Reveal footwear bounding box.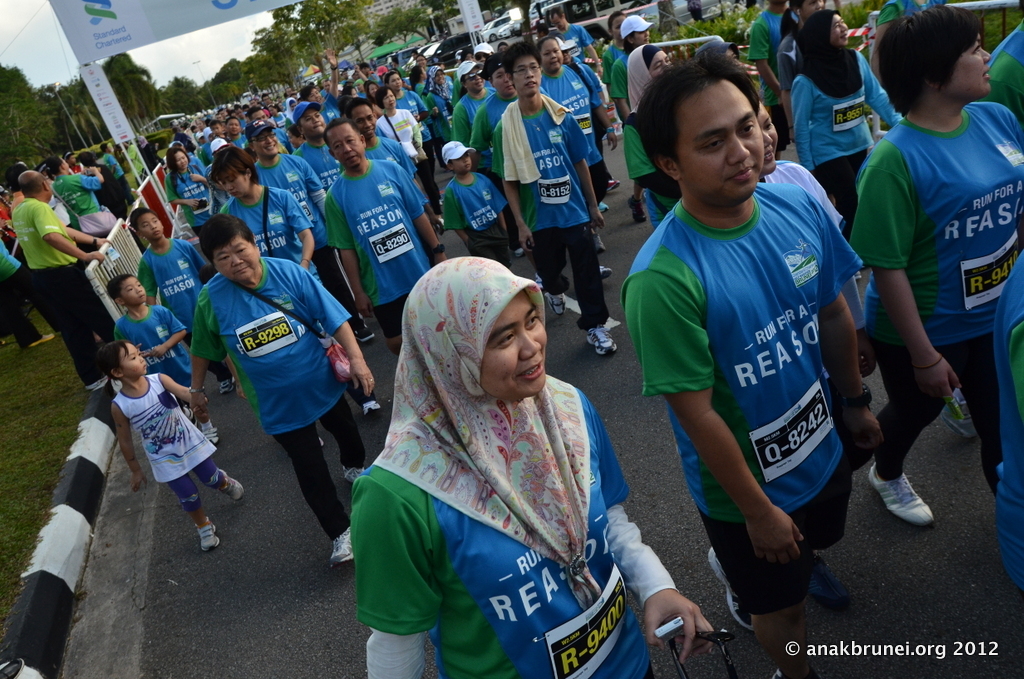
Revealed: <region>215, 374, 237, 398</region>.
